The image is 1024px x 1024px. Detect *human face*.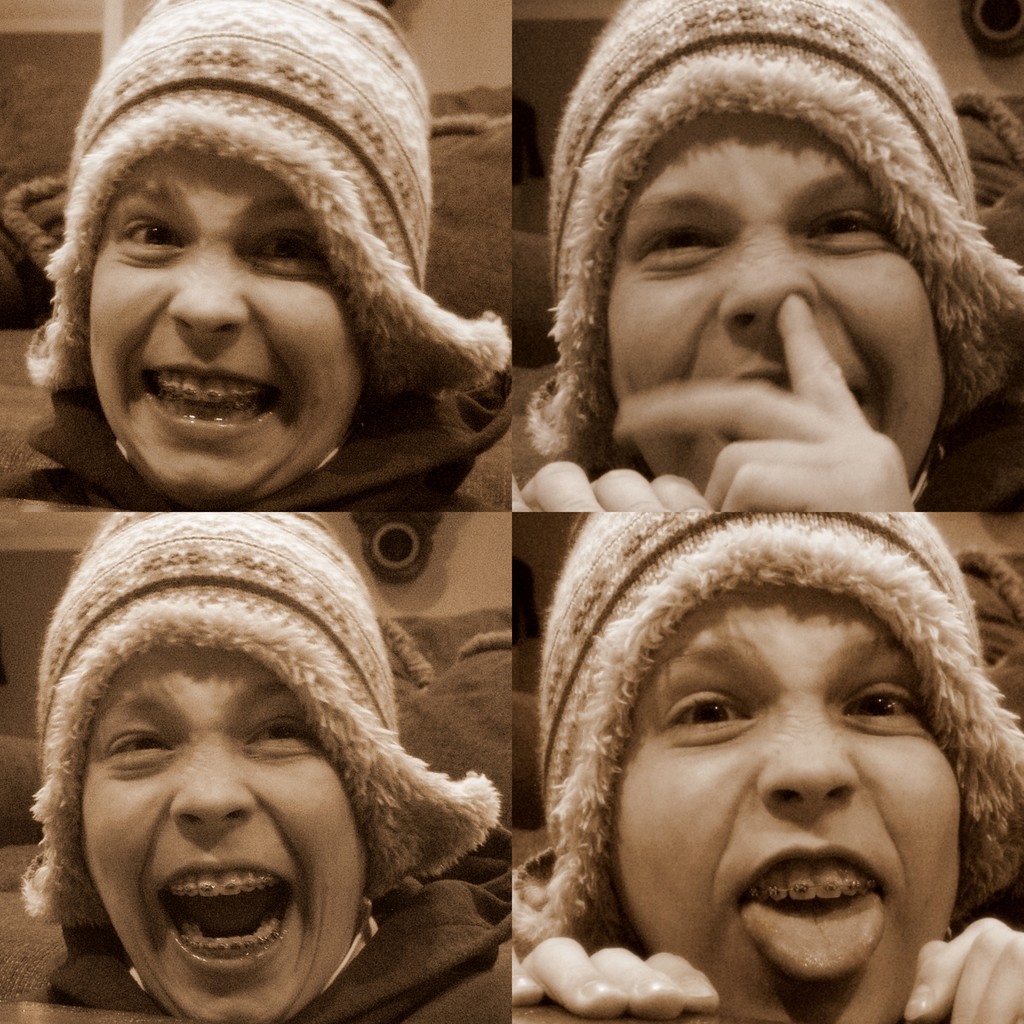
Detection: locate(618, 104, 948, 484).
